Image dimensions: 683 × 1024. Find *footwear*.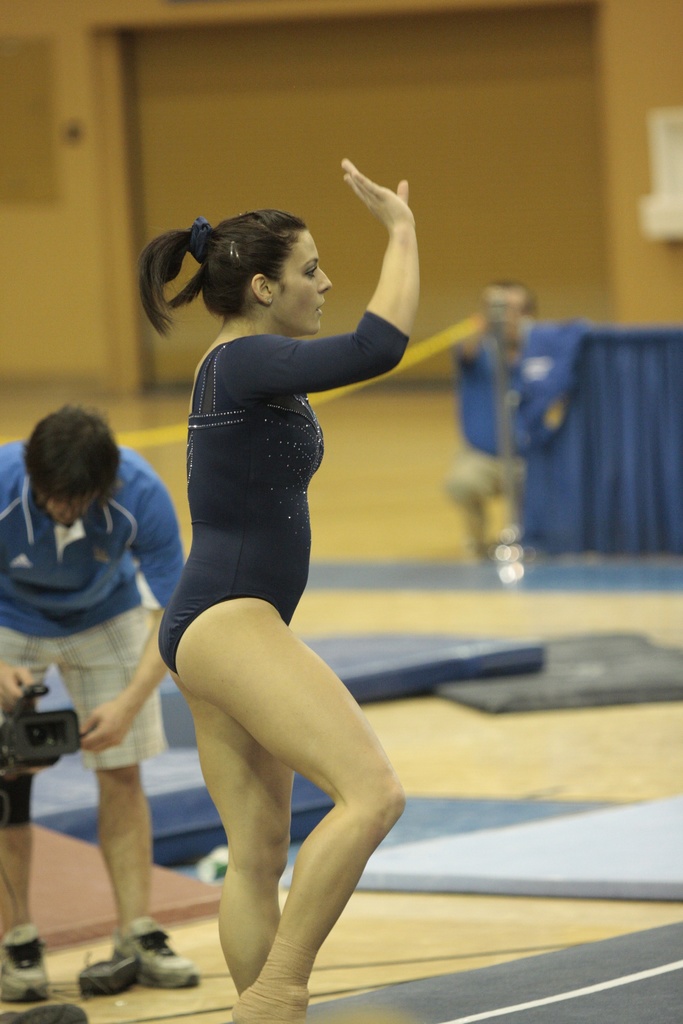
locate(113, 914, 199, 988).
